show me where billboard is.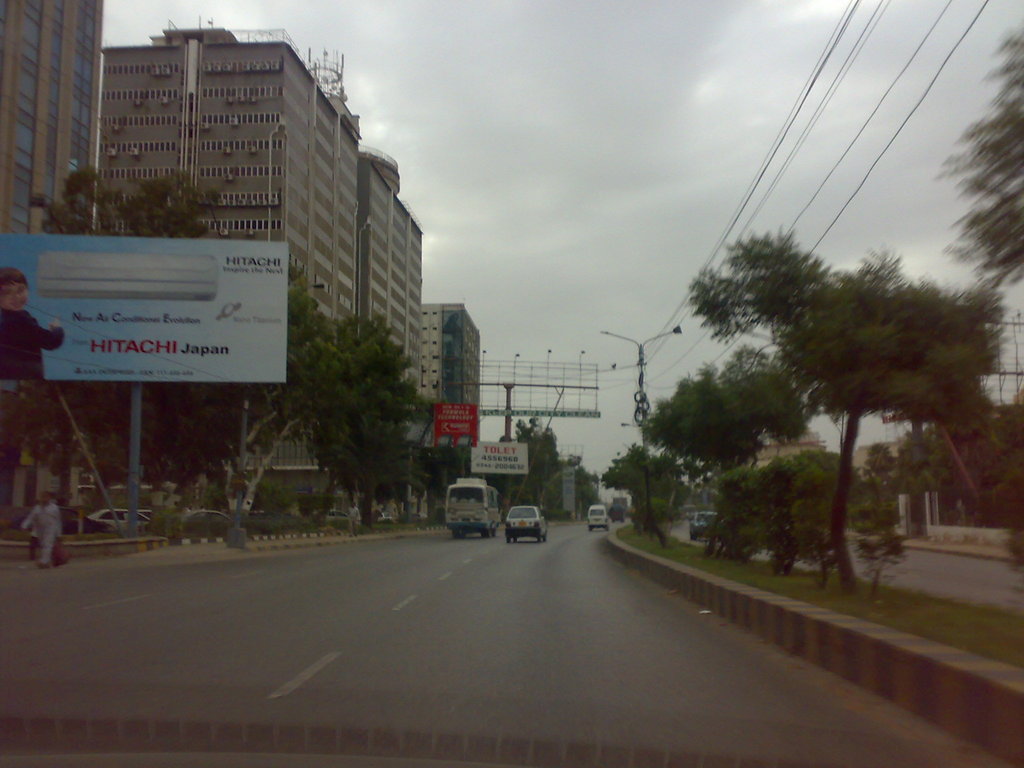
billboard is at region(474, 435, 520, 477).
